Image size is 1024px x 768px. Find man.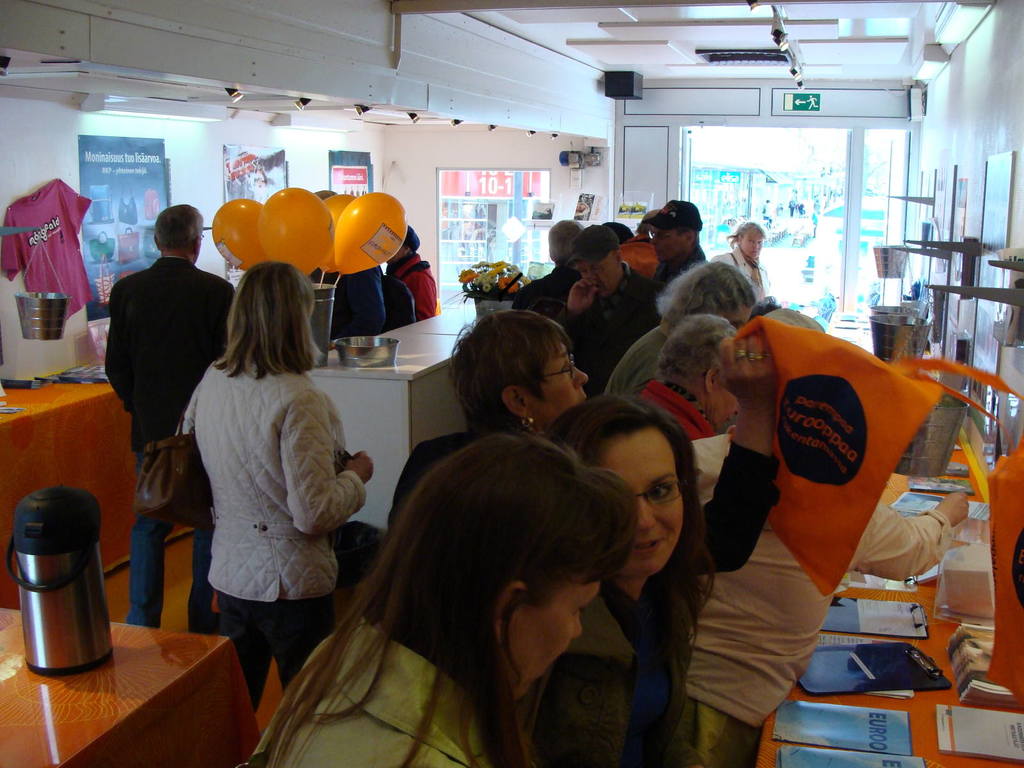
115:212:267:678.
